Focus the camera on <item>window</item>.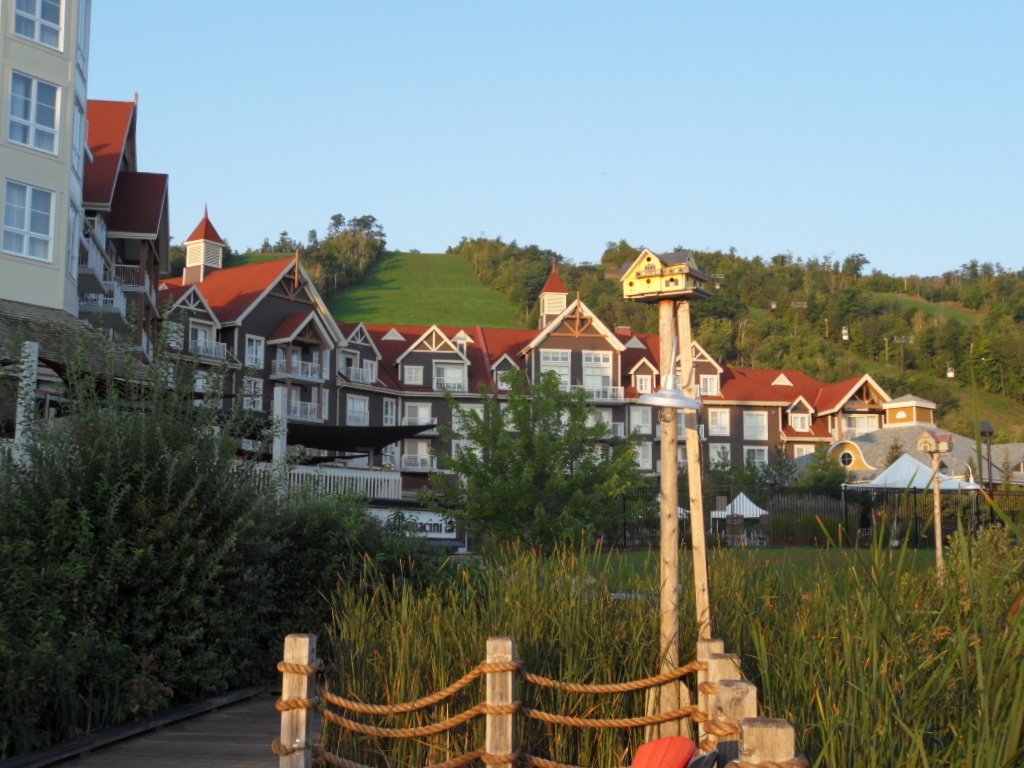
Focus region: box=[382, 398, 396, 427].
